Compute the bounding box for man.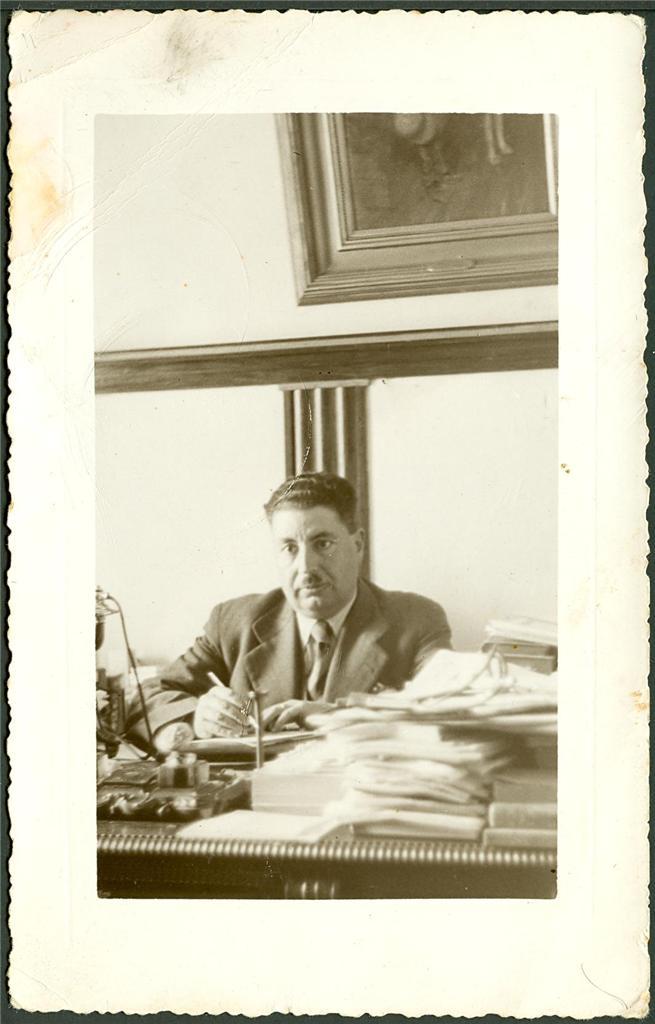
[123,469,437,836].
